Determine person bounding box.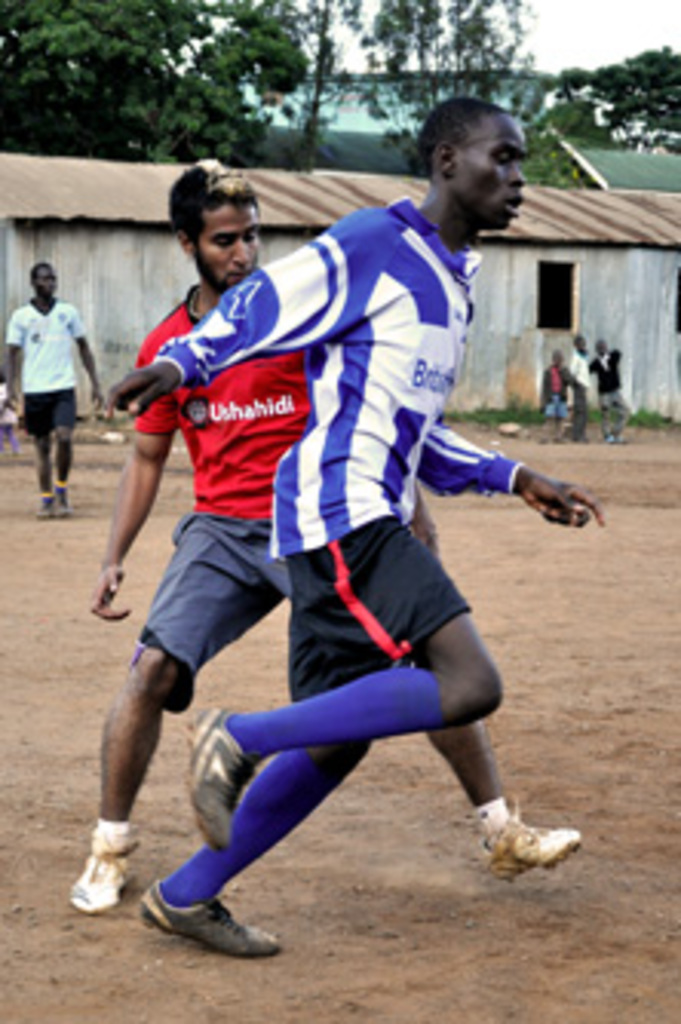
Determined: 564/325/598/423.
